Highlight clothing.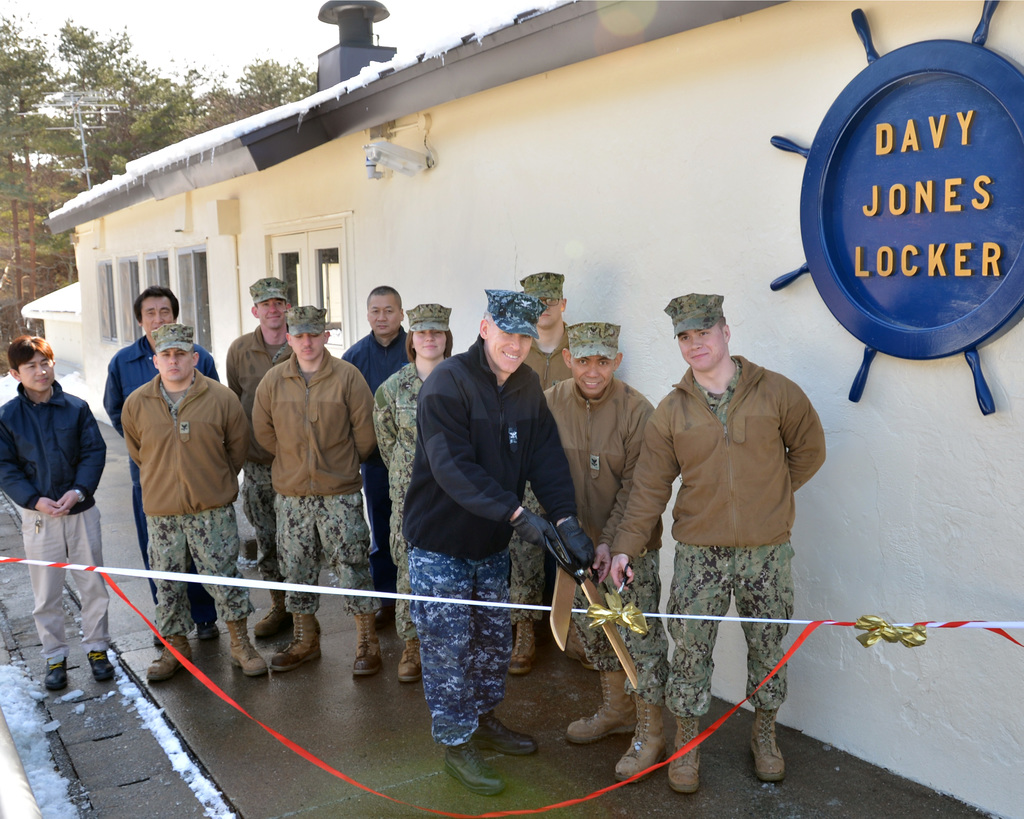
Highlighted region: [0, 384, 109, 663].
